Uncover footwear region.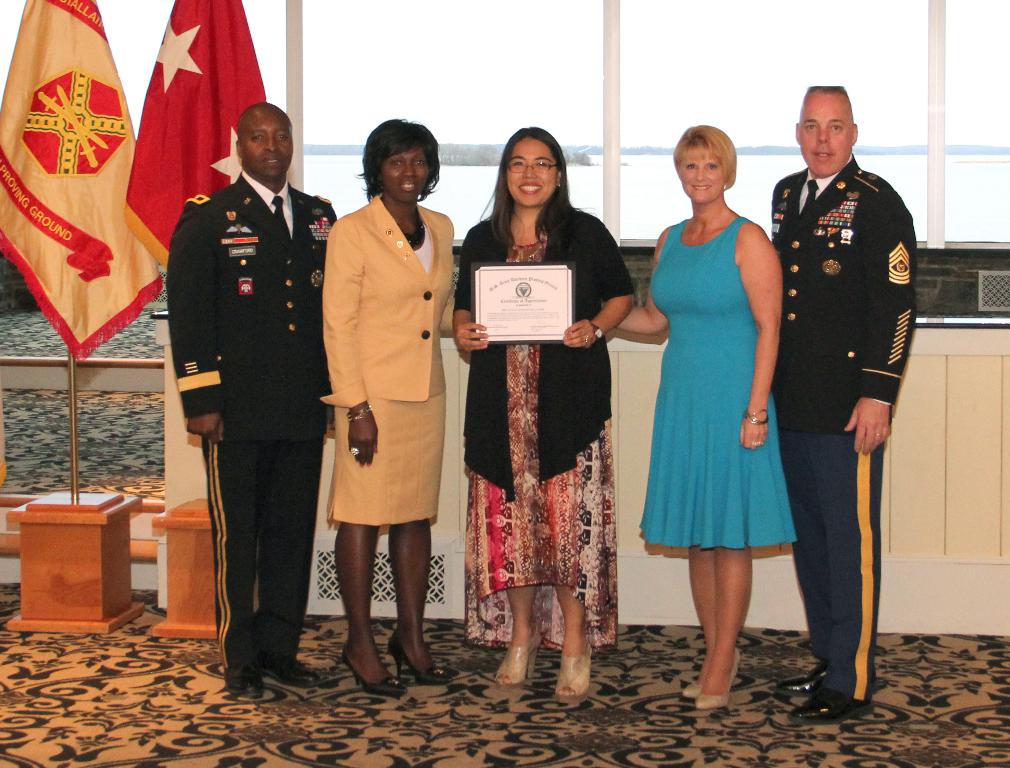
Uncovered: detection(553, 643, 590, 704).
